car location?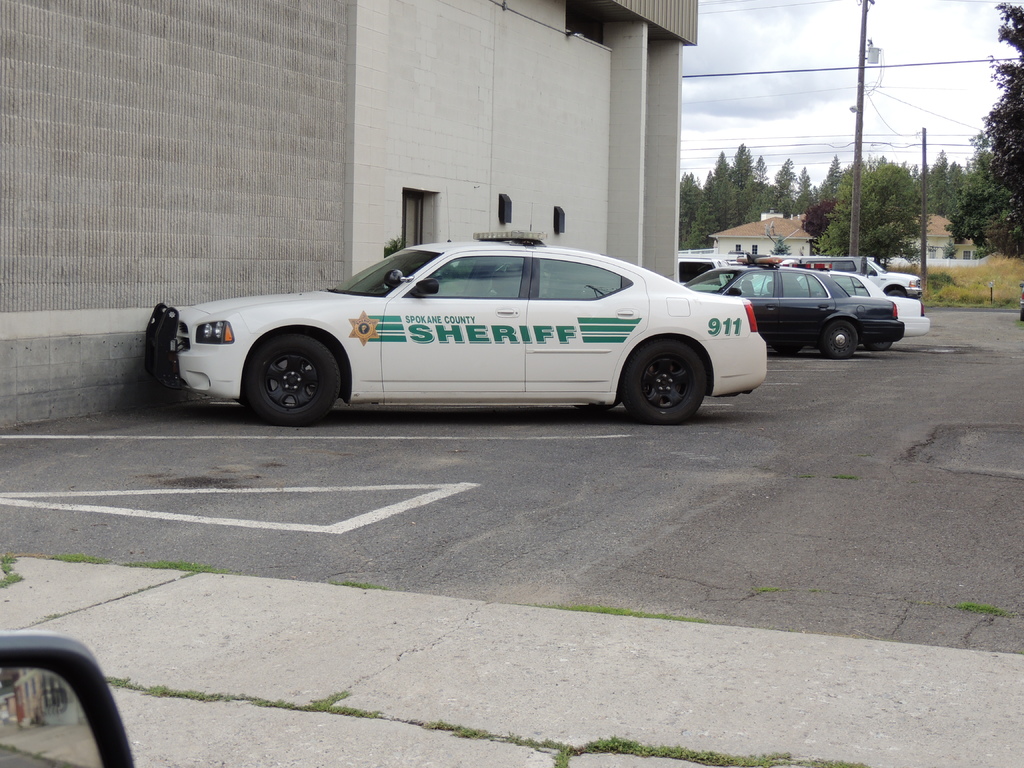
<bbox>687, 264, 904, 358</bbox>
